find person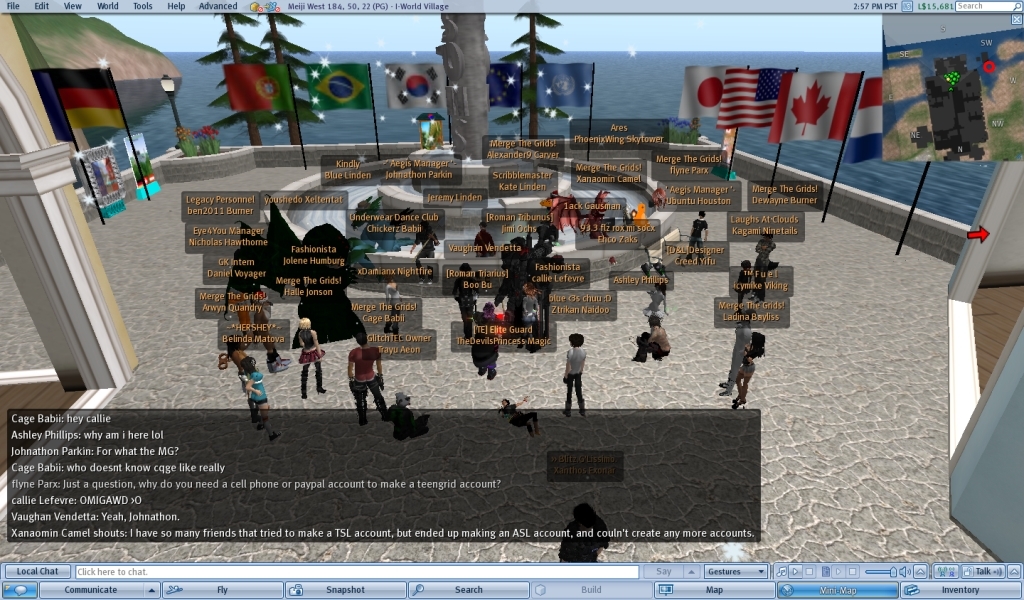
x1=558, y1=498, x2=604, y2=561
